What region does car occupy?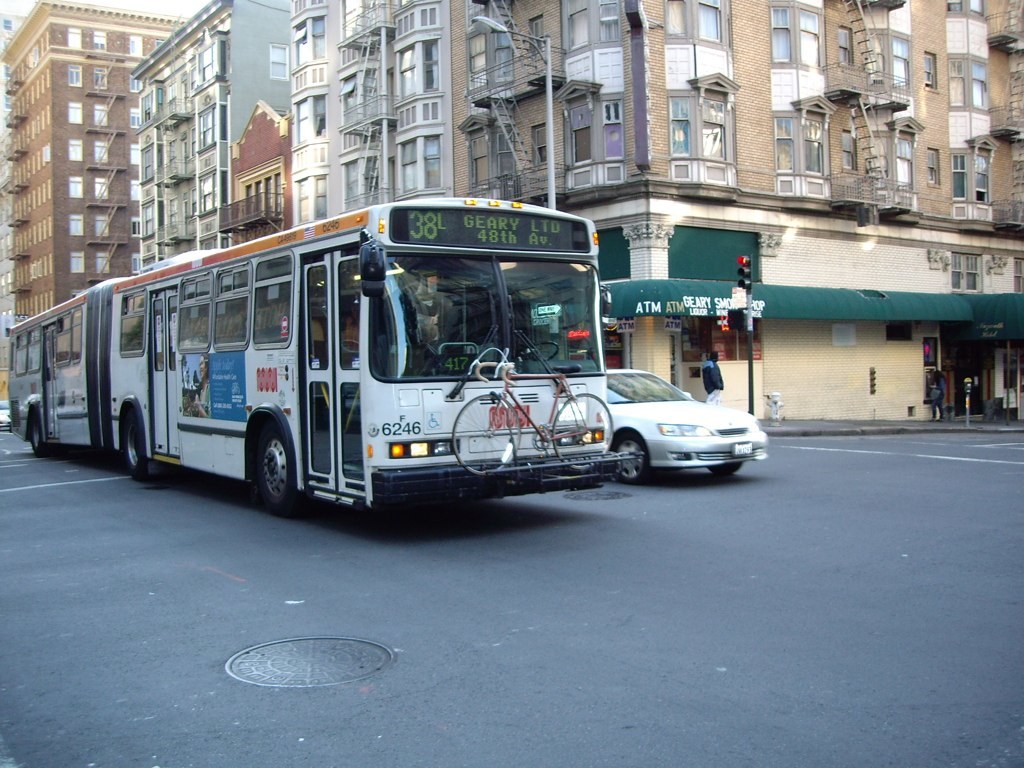
(x1=604, y1=365, x2=766, y2=490).
